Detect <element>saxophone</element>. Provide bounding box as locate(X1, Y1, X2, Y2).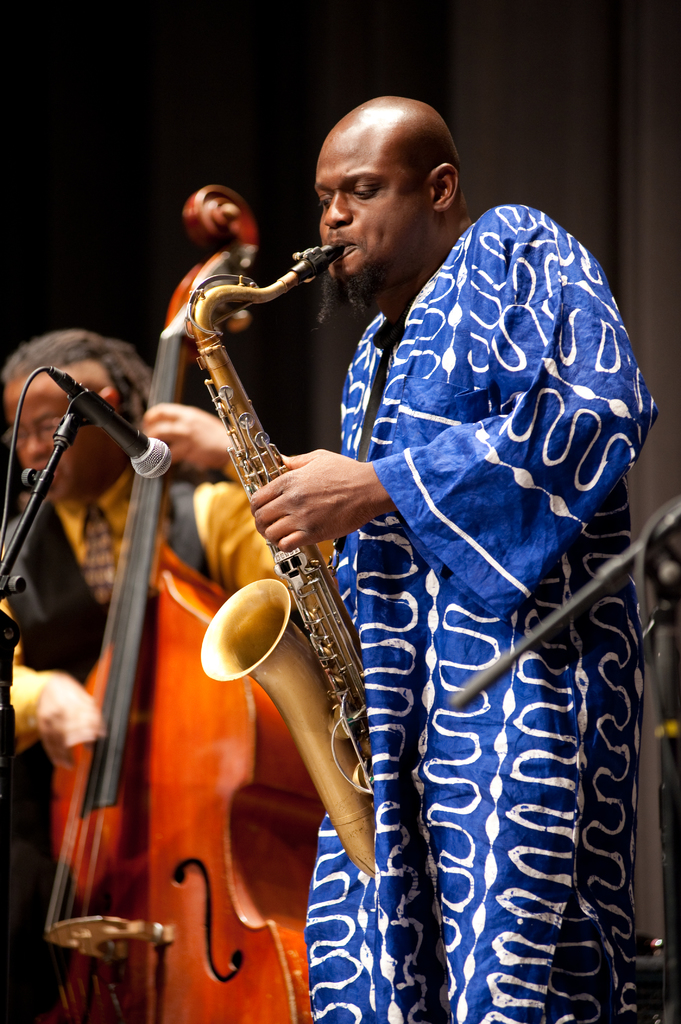
locate(179, 240, 371, 882).
